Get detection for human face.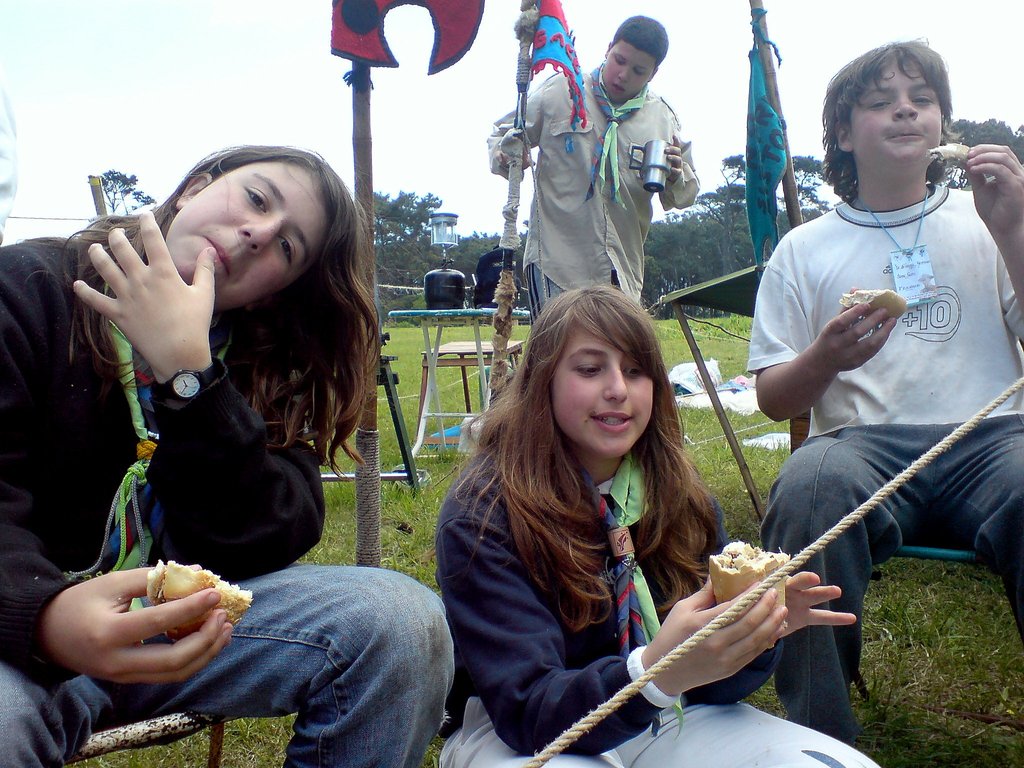
Detection: x1=852, y1=60, x2=948, y2=171.
